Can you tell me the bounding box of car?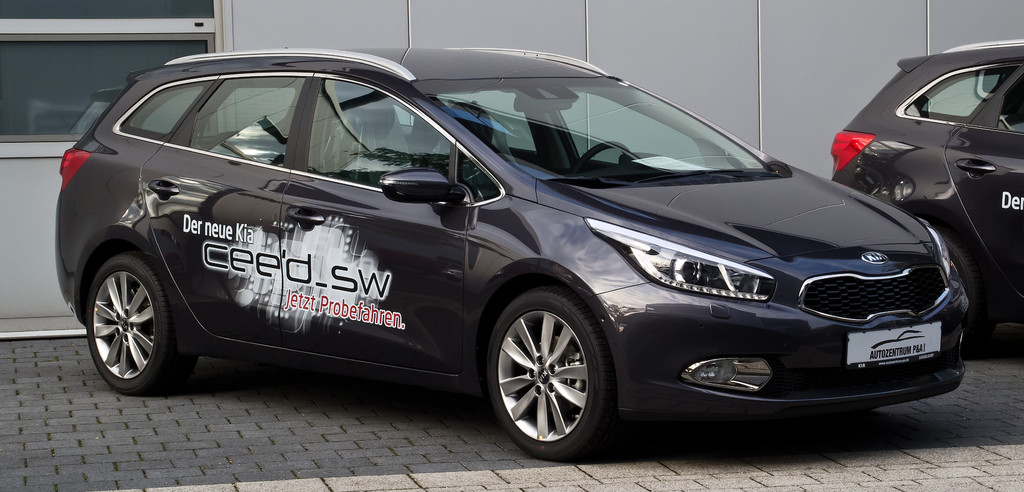
{"left": 834, "top": 39, "right": 1023, "bottom": 342}.
